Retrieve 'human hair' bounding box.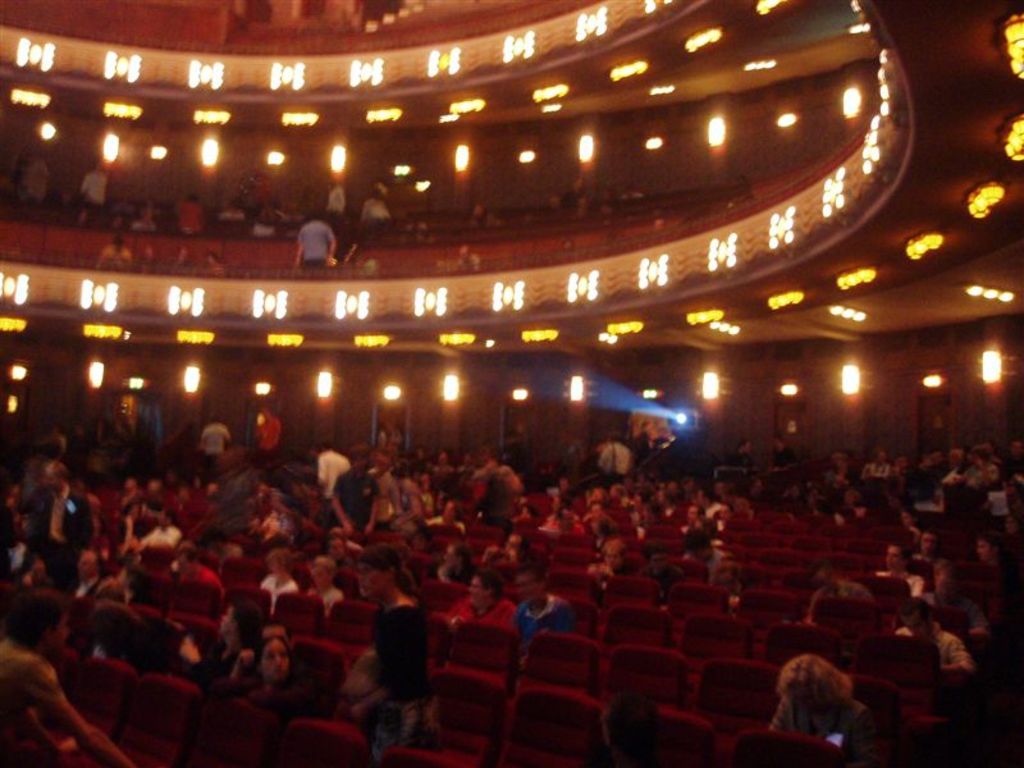
Bounding box: rect(346, 444, 369, 463).
